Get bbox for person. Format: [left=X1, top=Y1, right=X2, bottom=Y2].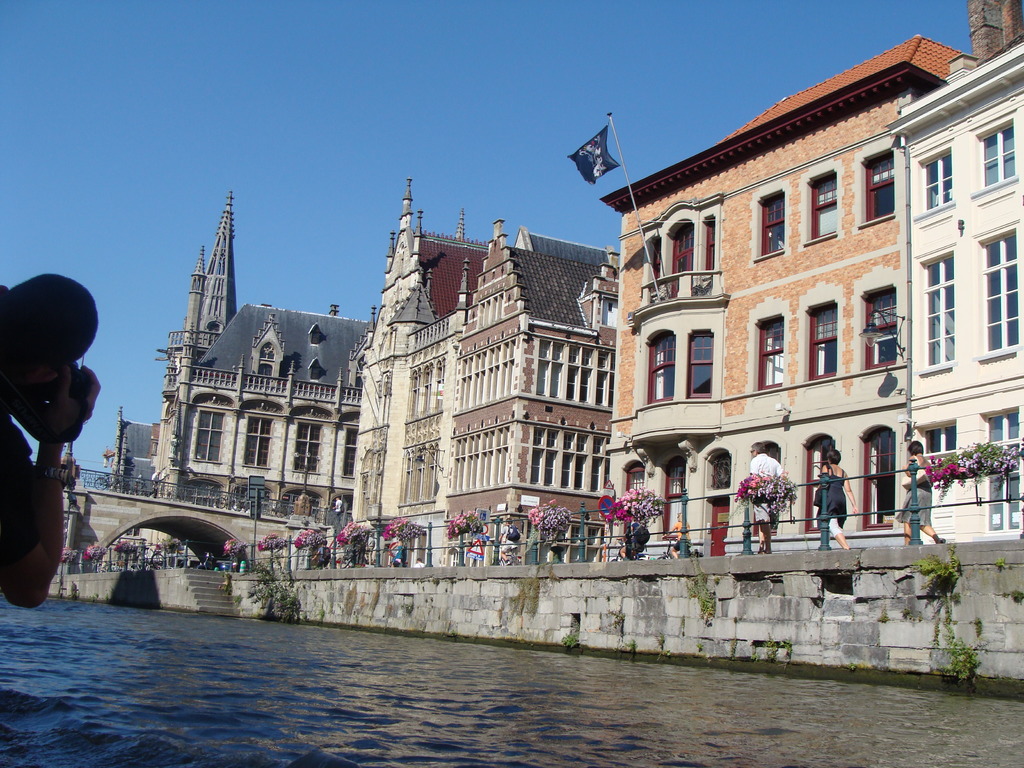
[left=618, top=519, right=648, bottom=561].
